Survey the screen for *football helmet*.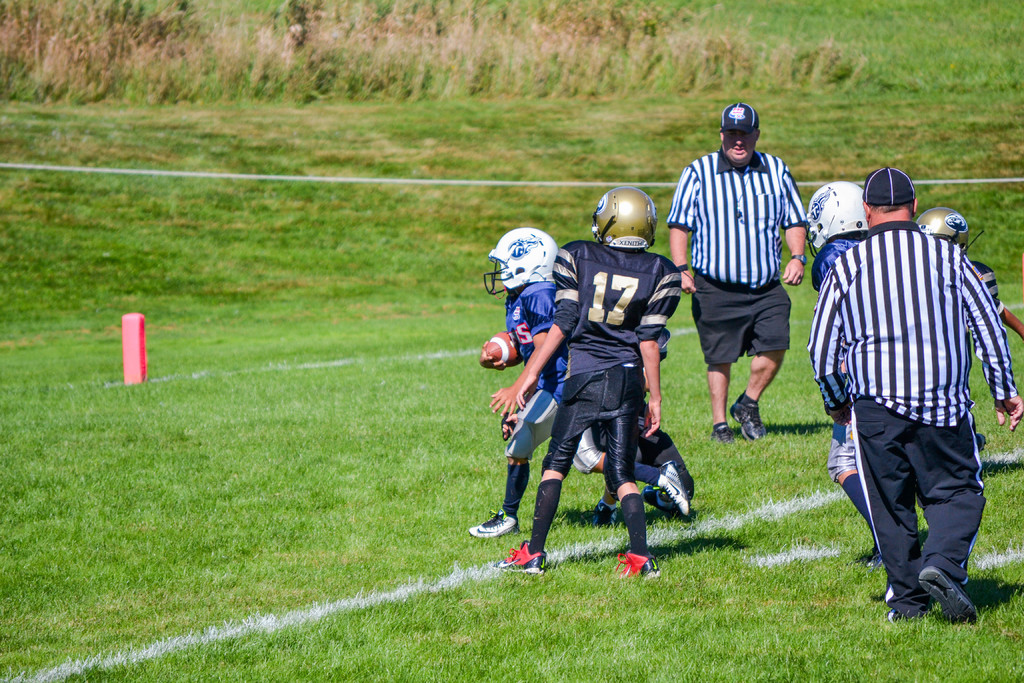
Survey found: [804, 177, 867, 256].
